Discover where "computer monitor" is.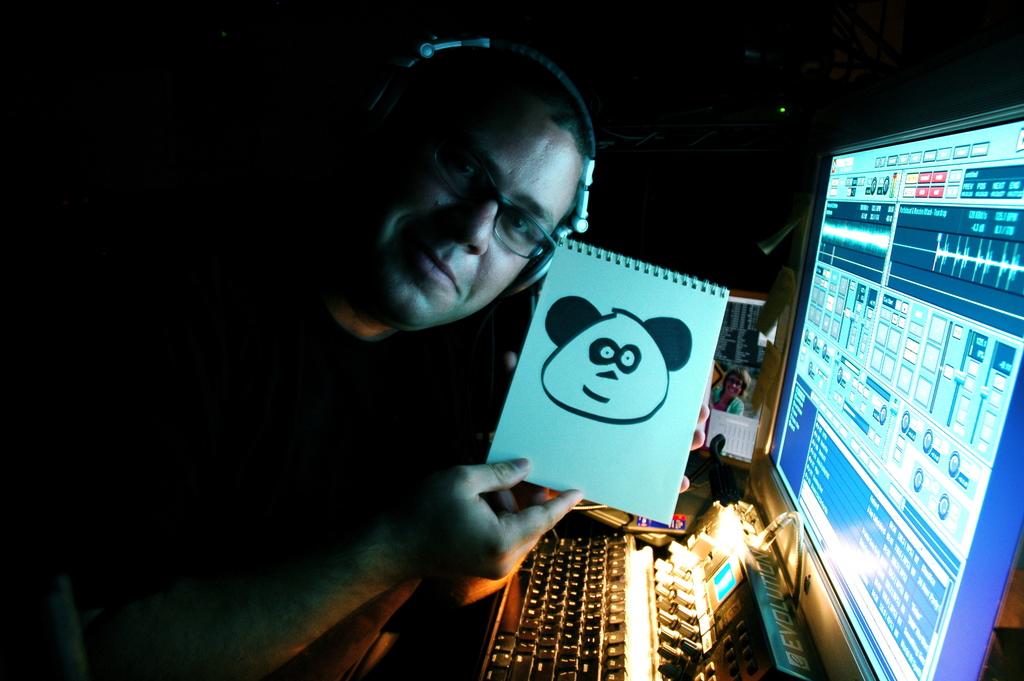
Discovered at (x1=724, y1=70, x2=1023, y2=680).
